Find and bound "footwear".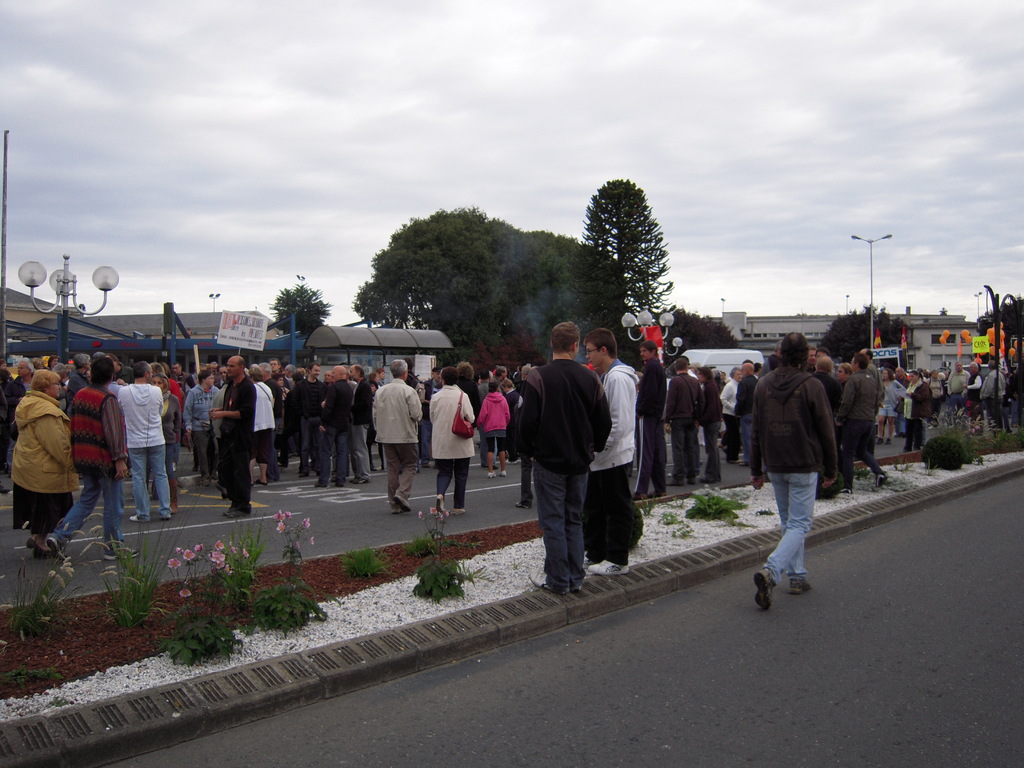
Bound: left=697, top=477, right=718, bottom=483.
